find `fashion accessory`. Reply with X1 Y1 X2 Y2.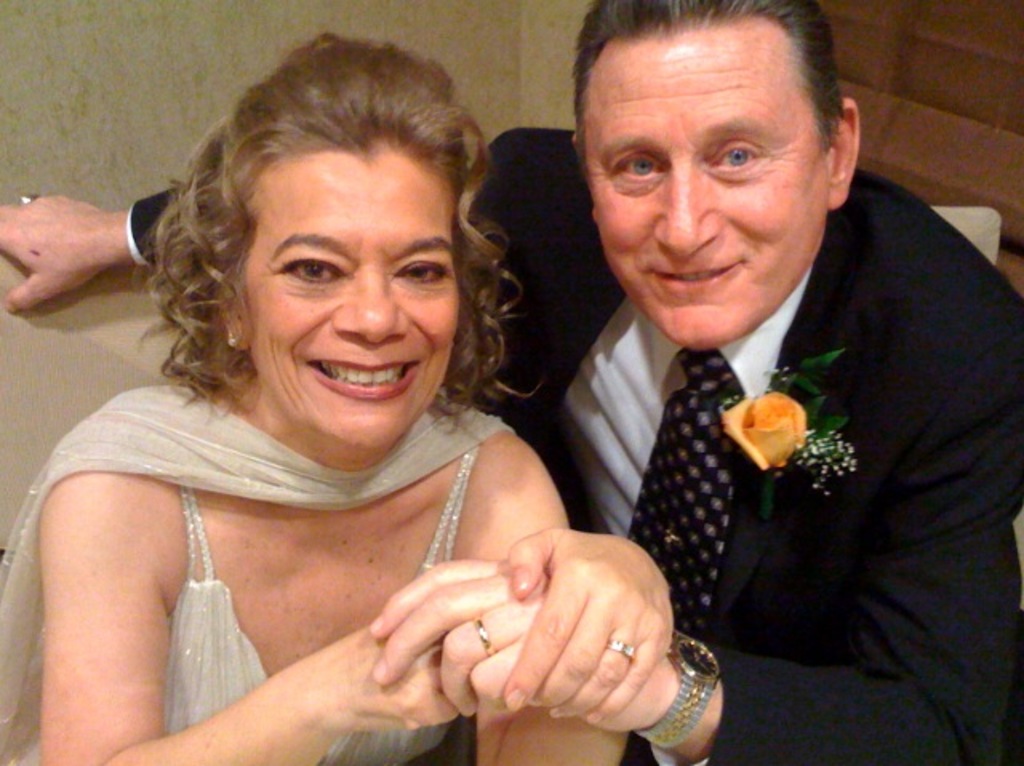
608 640 642 665.
